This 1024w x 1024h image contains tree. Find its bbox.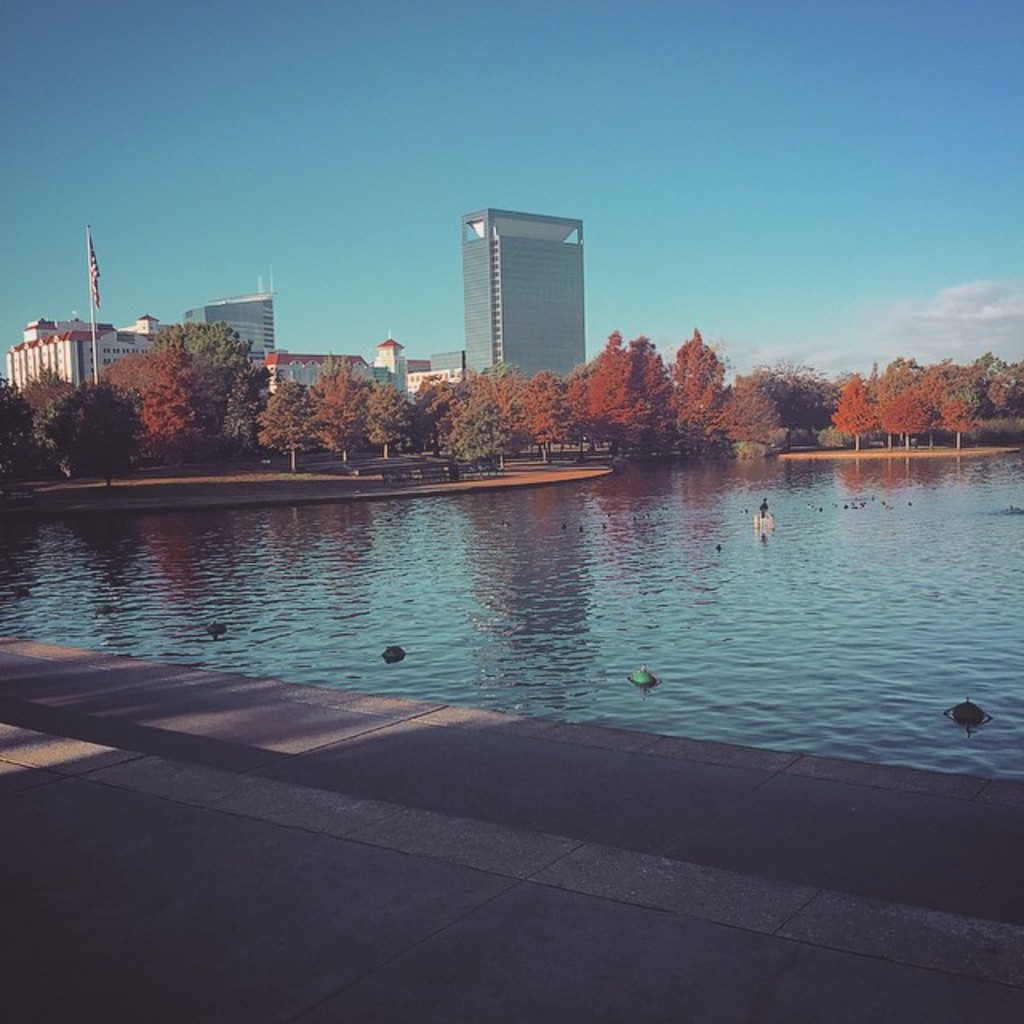
878/390/930/453.
